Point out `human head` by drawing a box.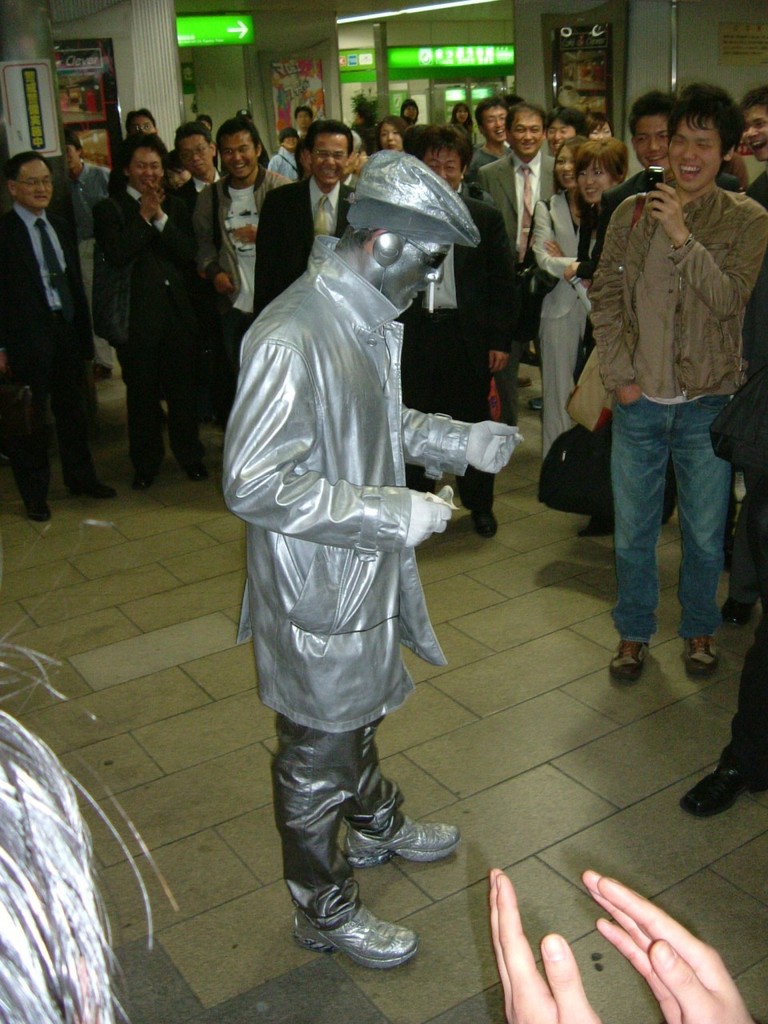
474/94/509/145.
